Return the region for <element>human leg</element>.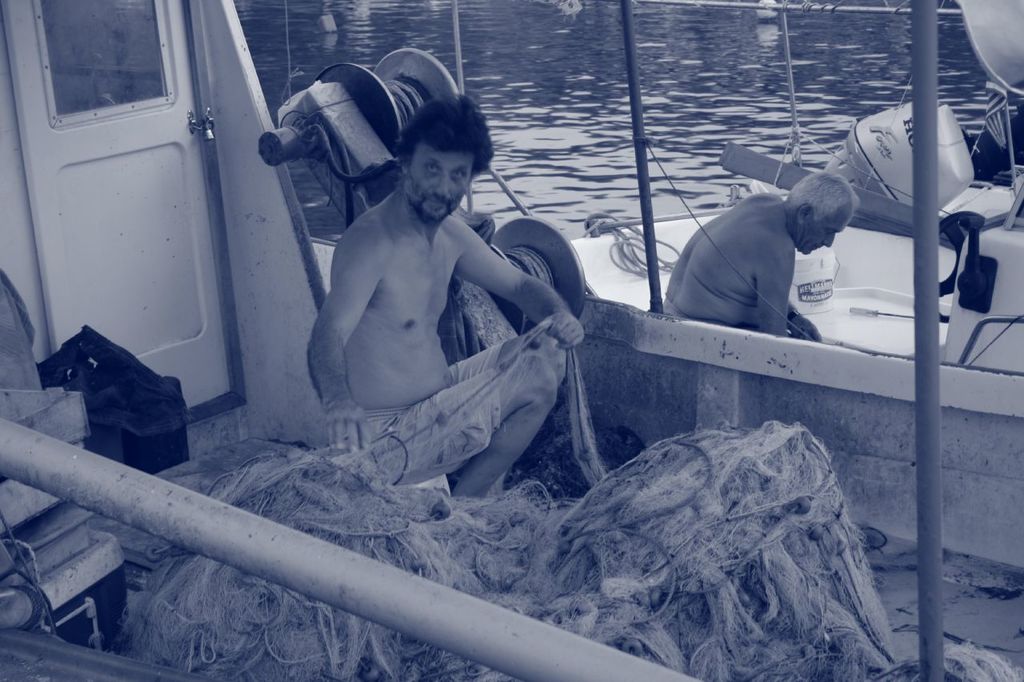
<box>376,356,555,500</box>.
